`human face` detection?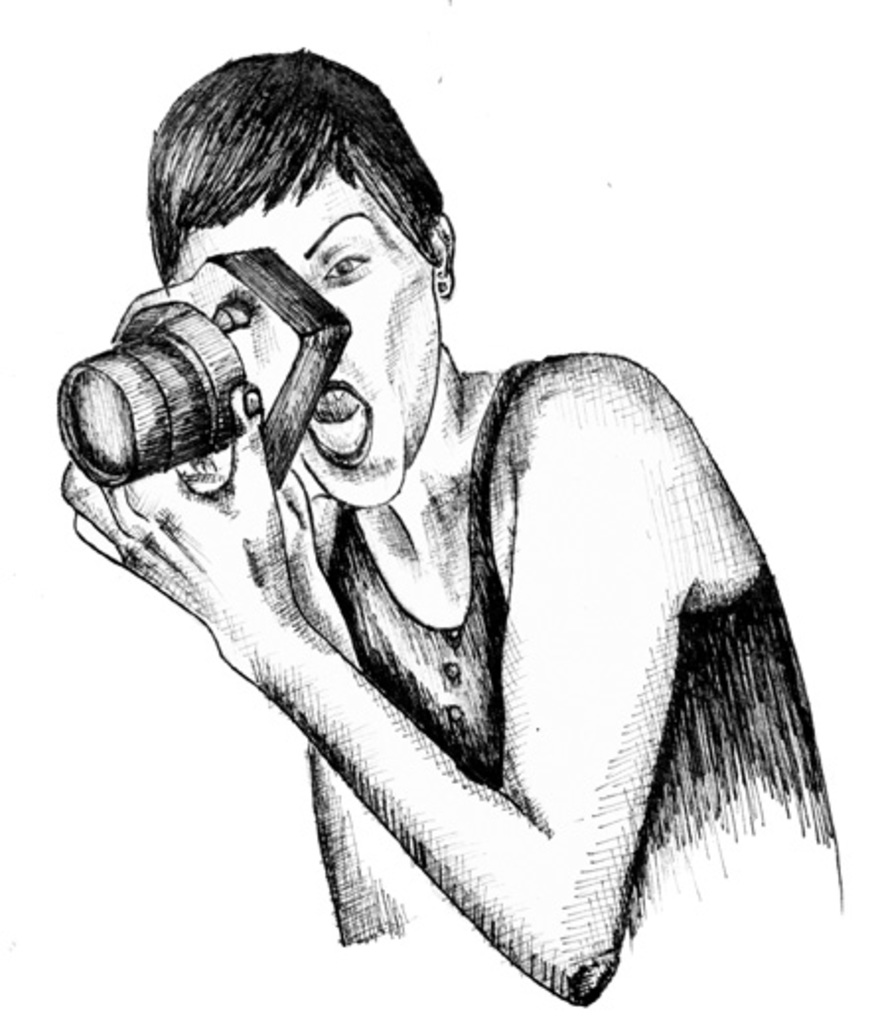
(x1=172, y1=170, x2=440, y2=501)
